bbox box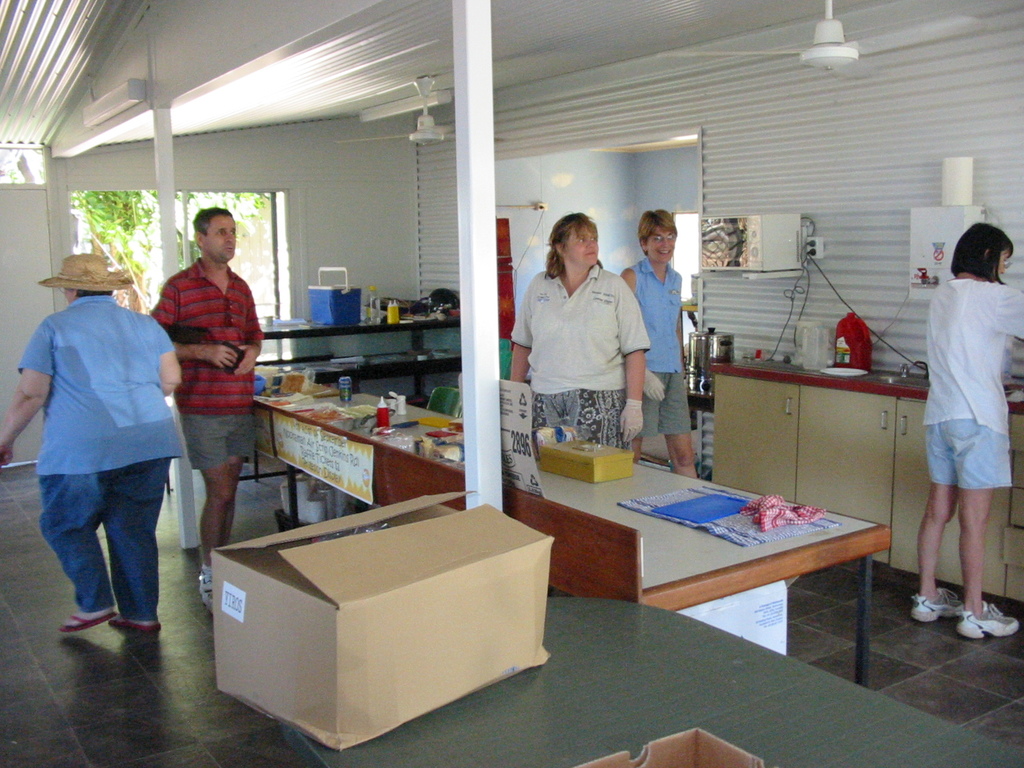
198/500/547/735
